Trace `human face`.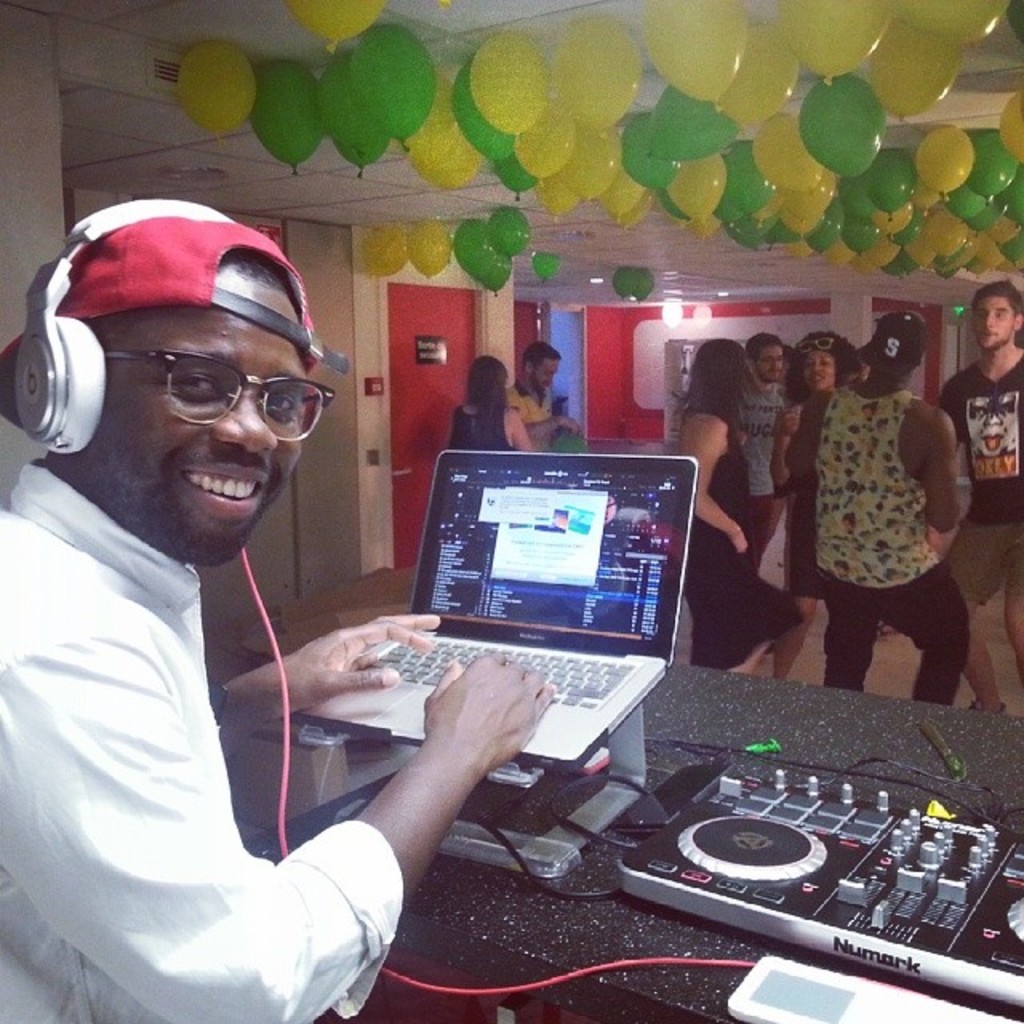
Traced to rect(800, 352, 837, 392).
